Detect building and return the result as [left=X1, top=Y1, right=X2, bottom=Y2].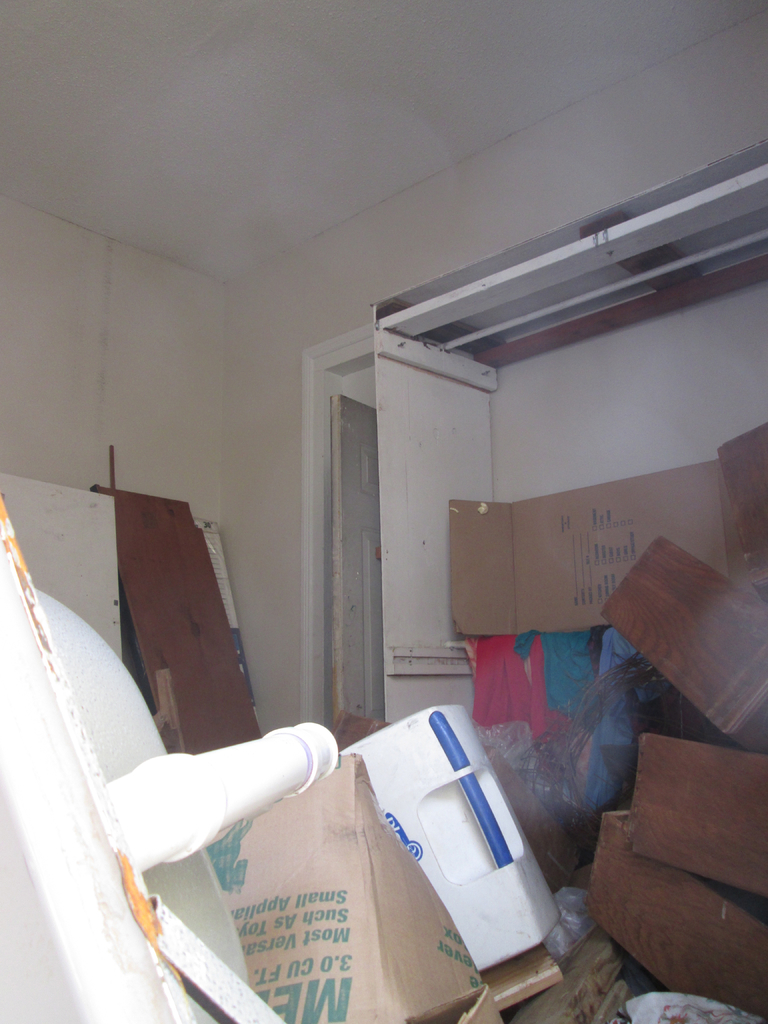
[left=0, top=0, right=767, bottom=1023].
